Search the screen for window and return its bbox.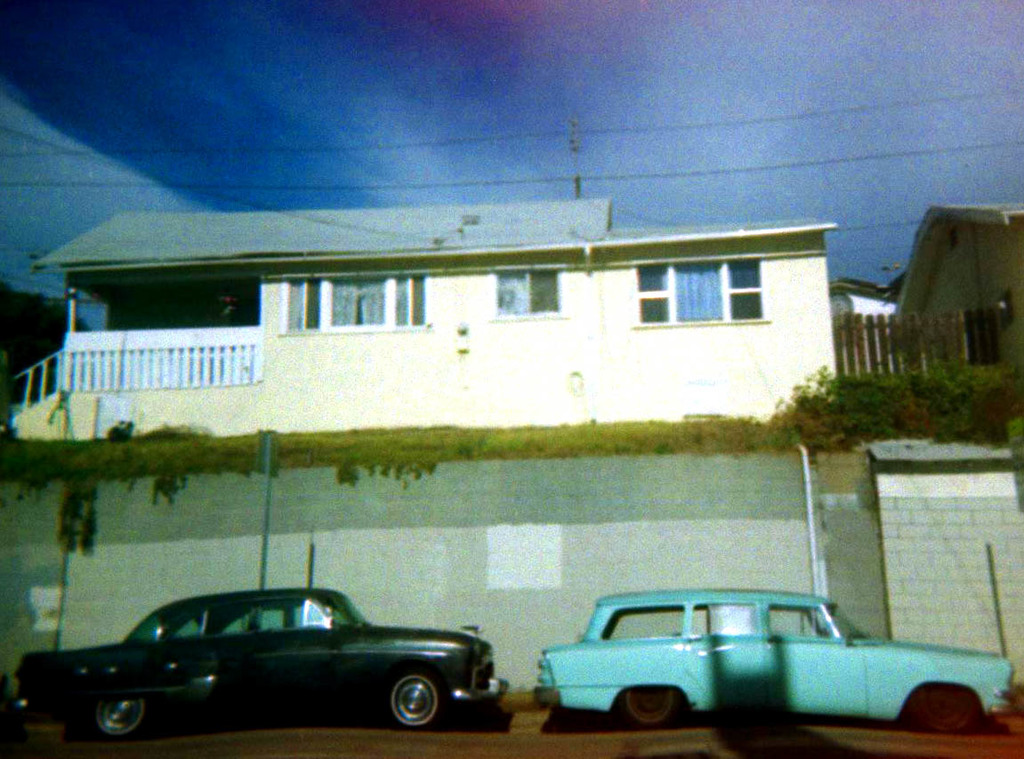
Found: <box>281,271,428,326</box>.
